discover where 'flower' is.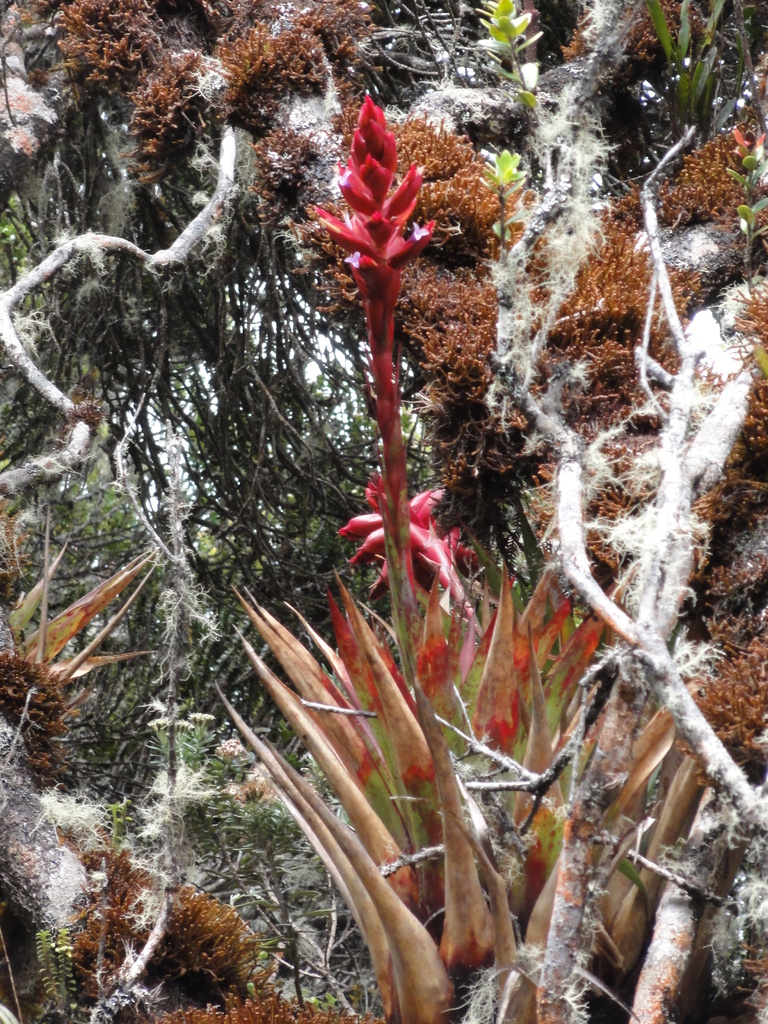
Discovered at (left=314, top=104, right=441, bottom=287).
